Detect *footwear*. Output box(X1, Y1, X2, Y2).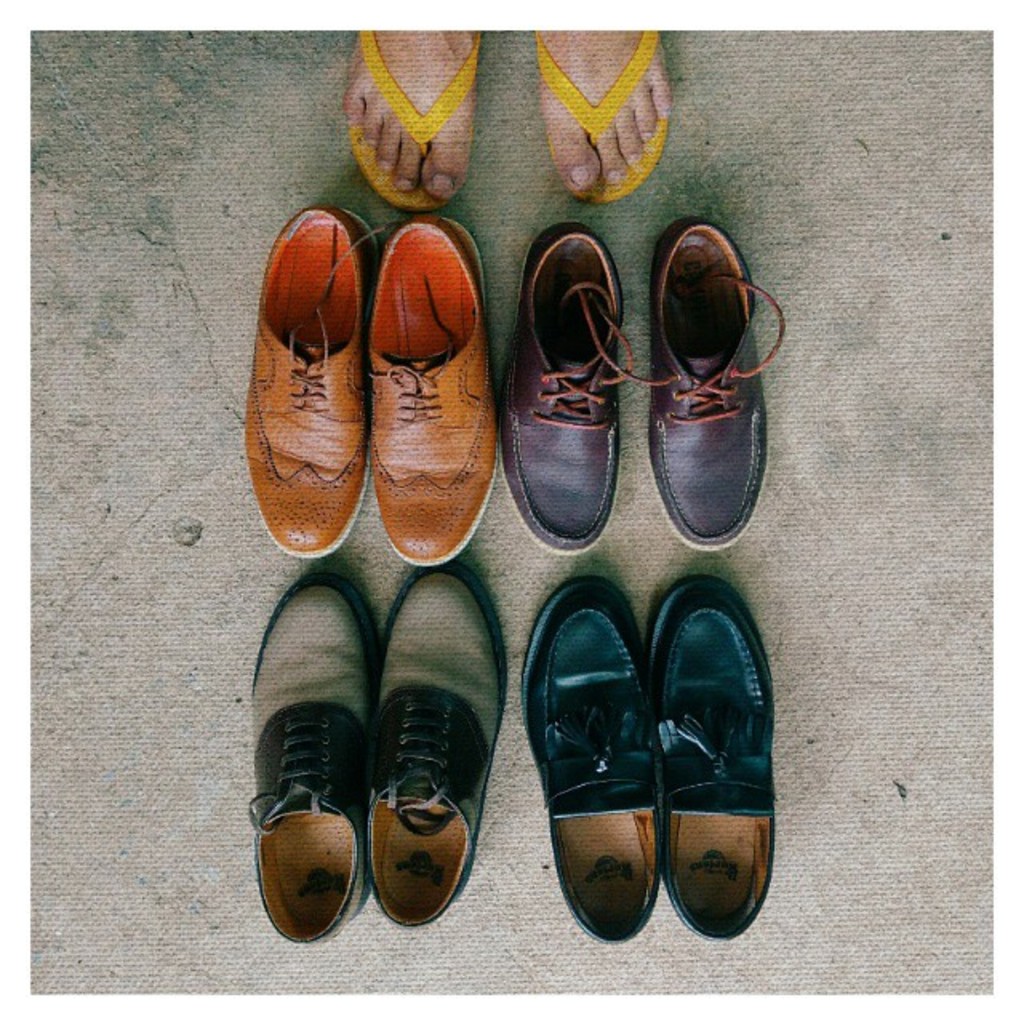
box(502, 222, 632, 555).
